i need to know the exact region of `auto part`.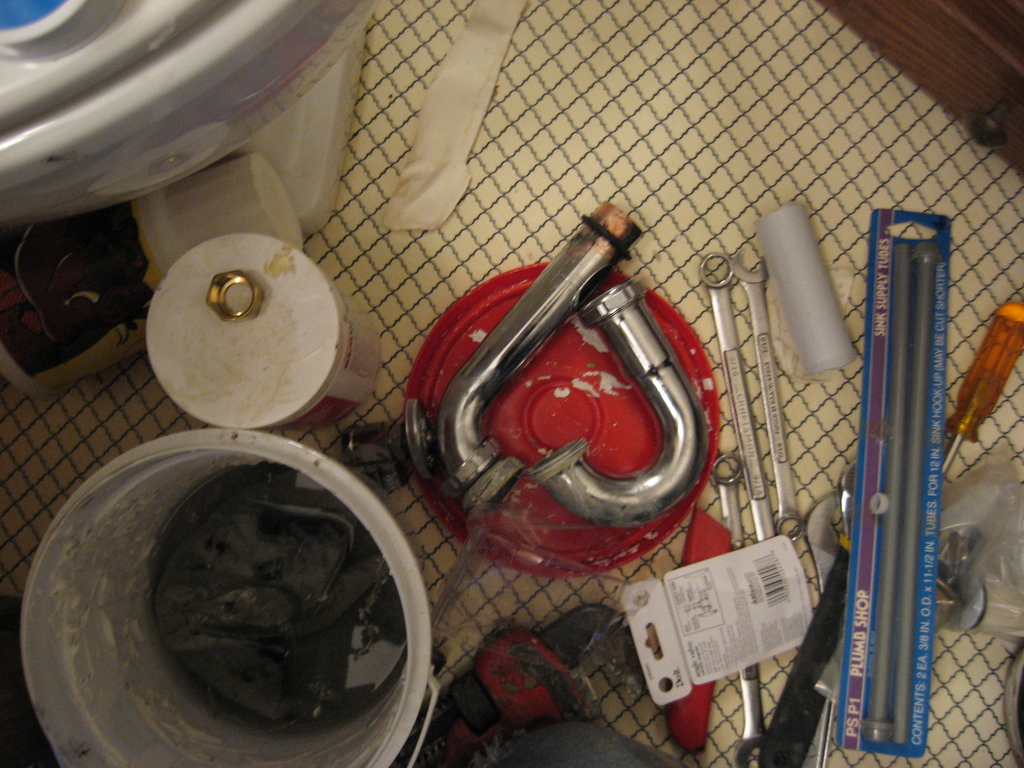
Region: [703, 252, 781, 540].
